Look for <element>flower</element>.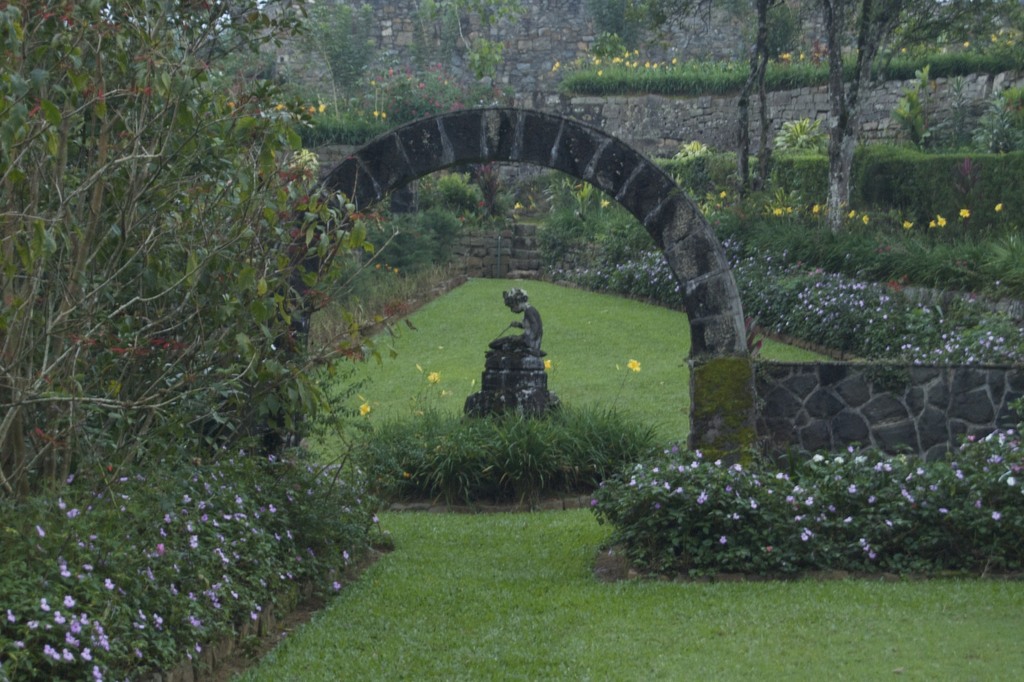
Found: {"left": 862, "top": 213, "right": 870, "bottom": 225}.
